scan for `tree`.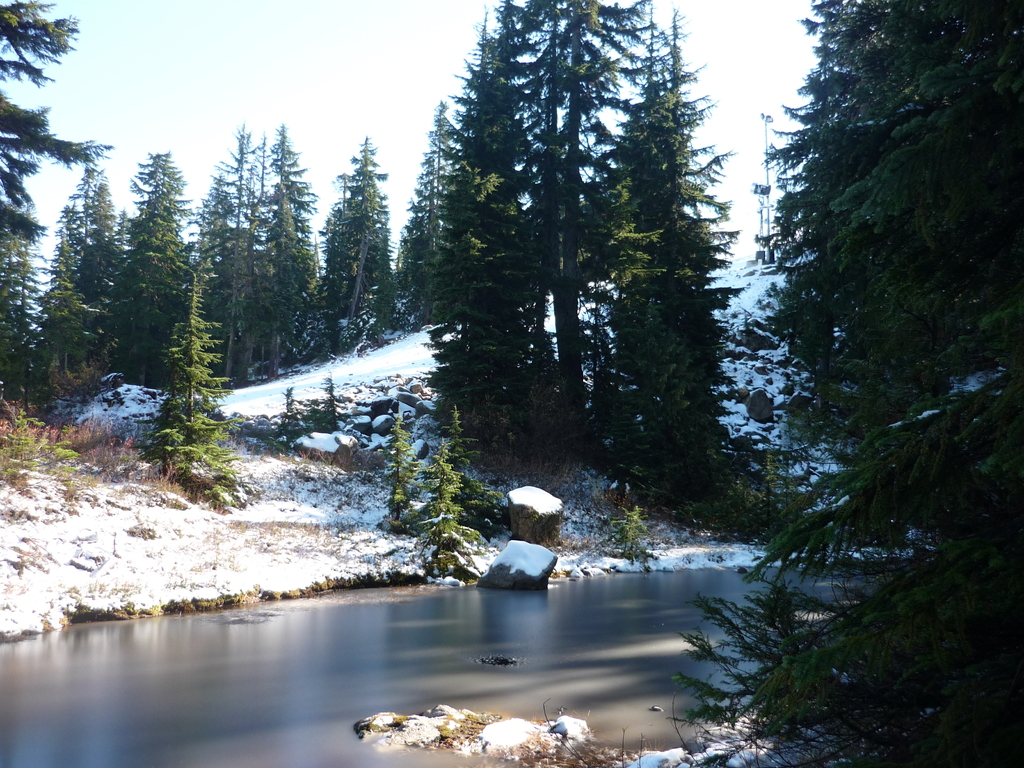
Scan result: x1=739, y1=32, x2=1009, y2=599.
